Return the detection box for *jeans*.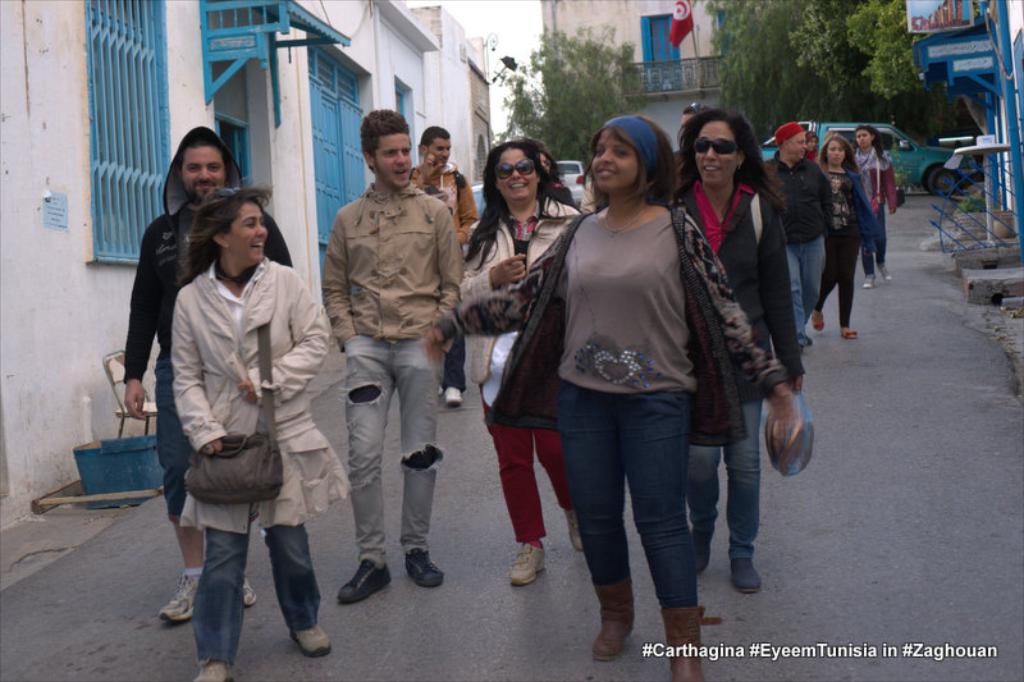
<bbox>680, 395, 762, 562</bbox>.
